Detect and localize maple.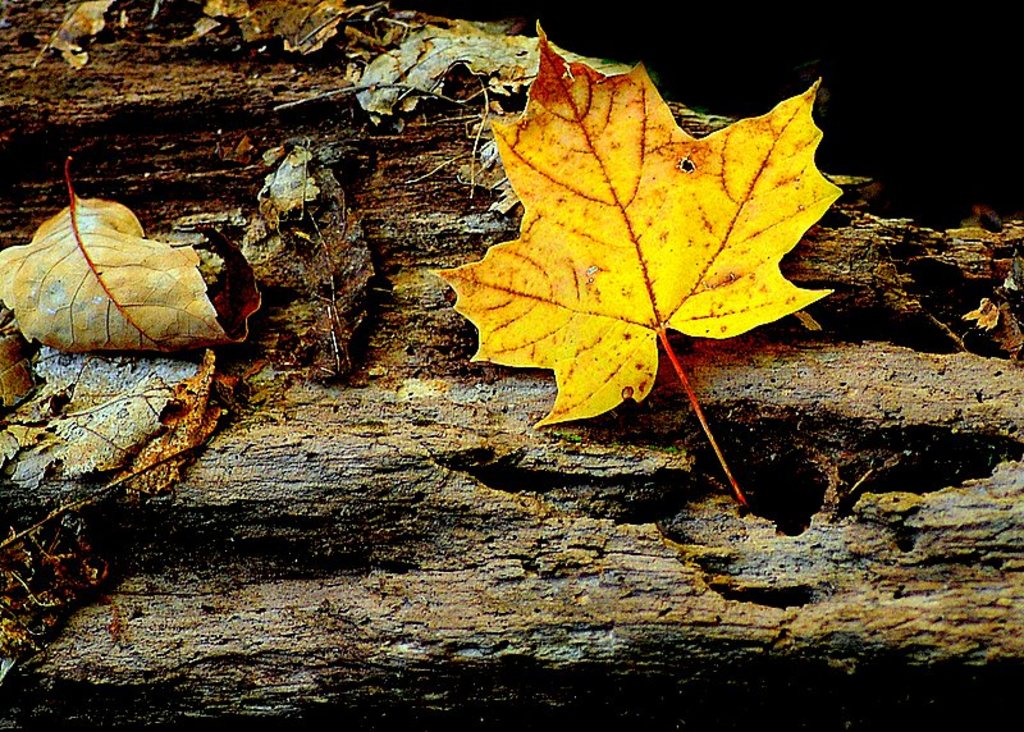
Localized at 433, 12, 852, 429.
